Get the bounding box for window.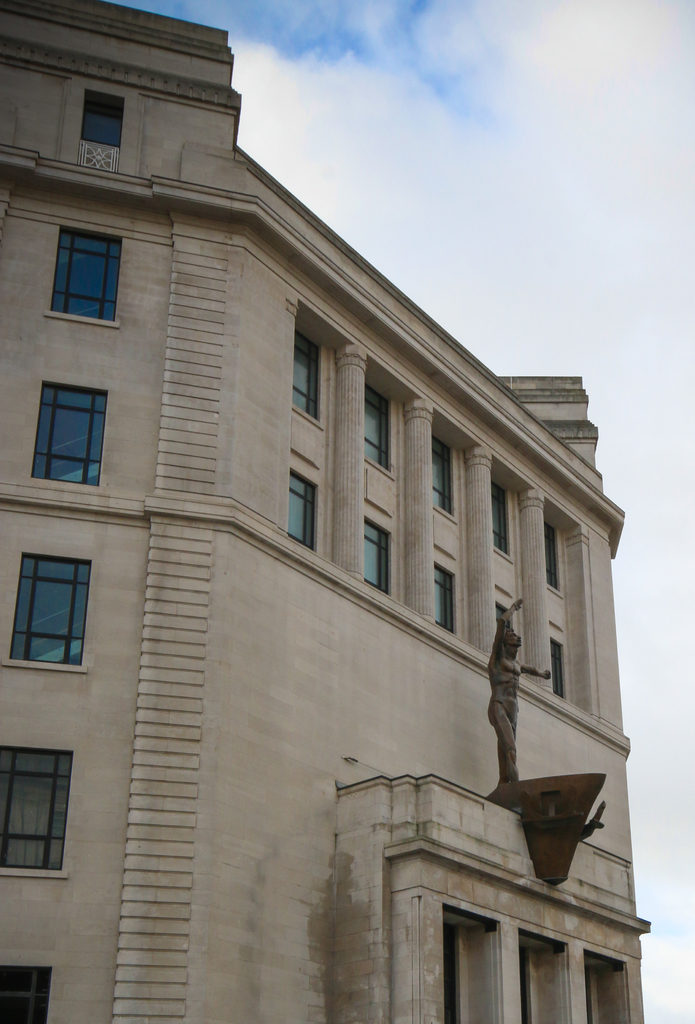
[x1=0, y1=749, x2=77, y2=881].
